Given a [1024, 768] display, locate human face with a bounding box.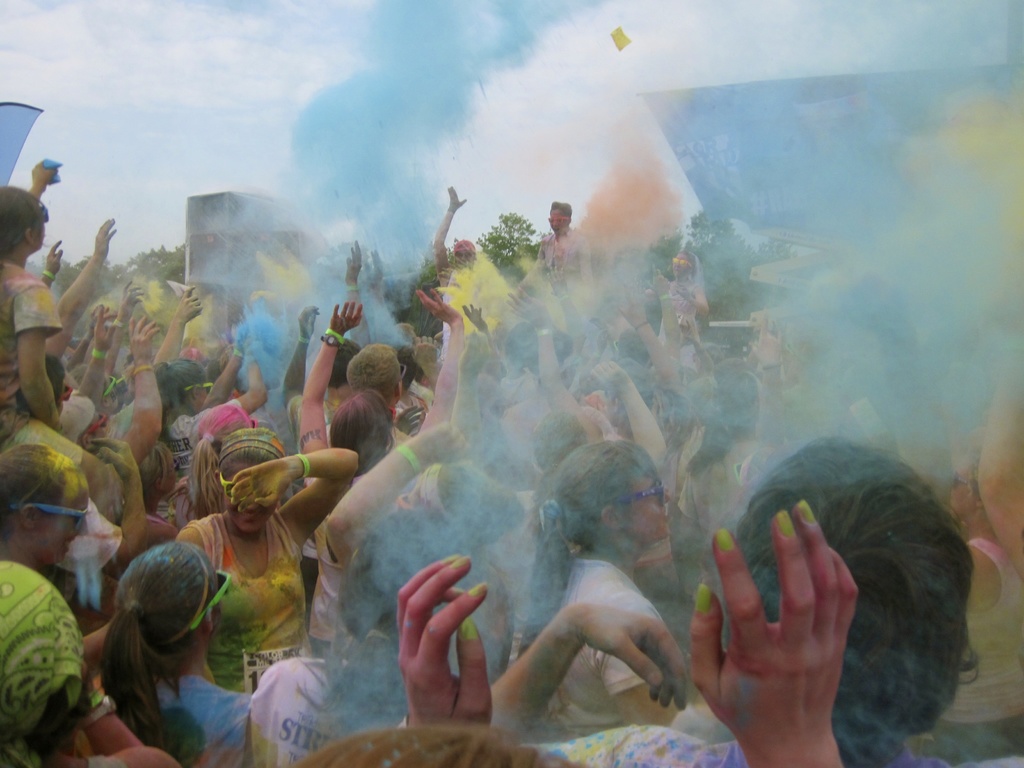
Located: select_region(216, 462, 277, 535).
